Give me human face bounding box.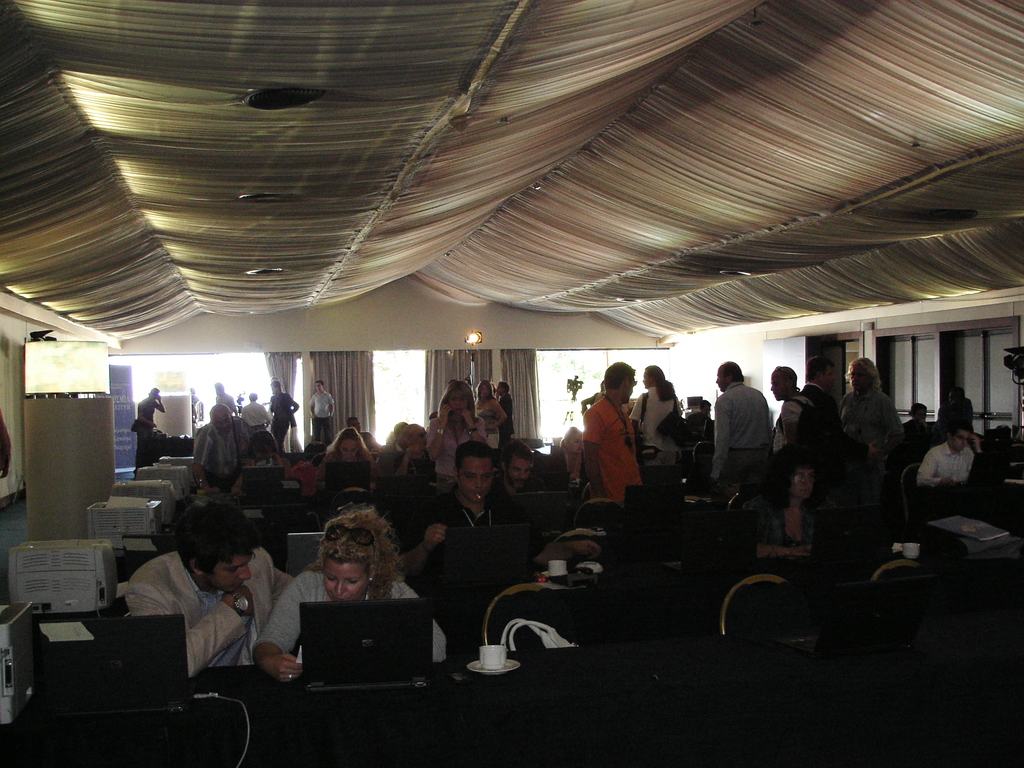
x1=205, y1=552, x2=253, y2=597.
